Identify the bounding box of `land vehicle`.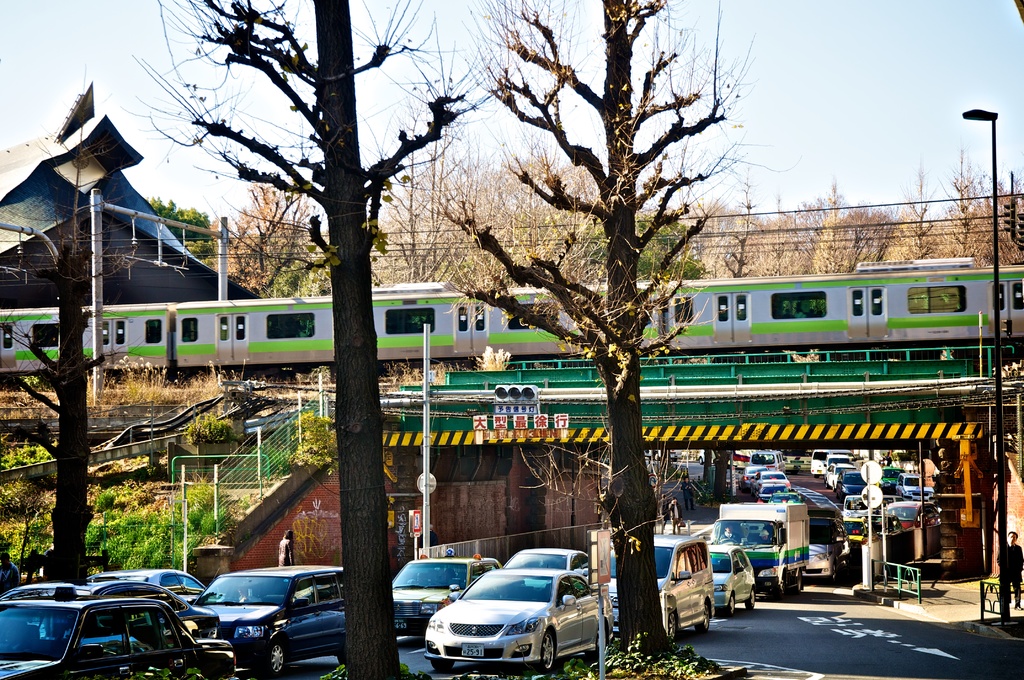
(left=159, top=569, right=354, bottom=664).
